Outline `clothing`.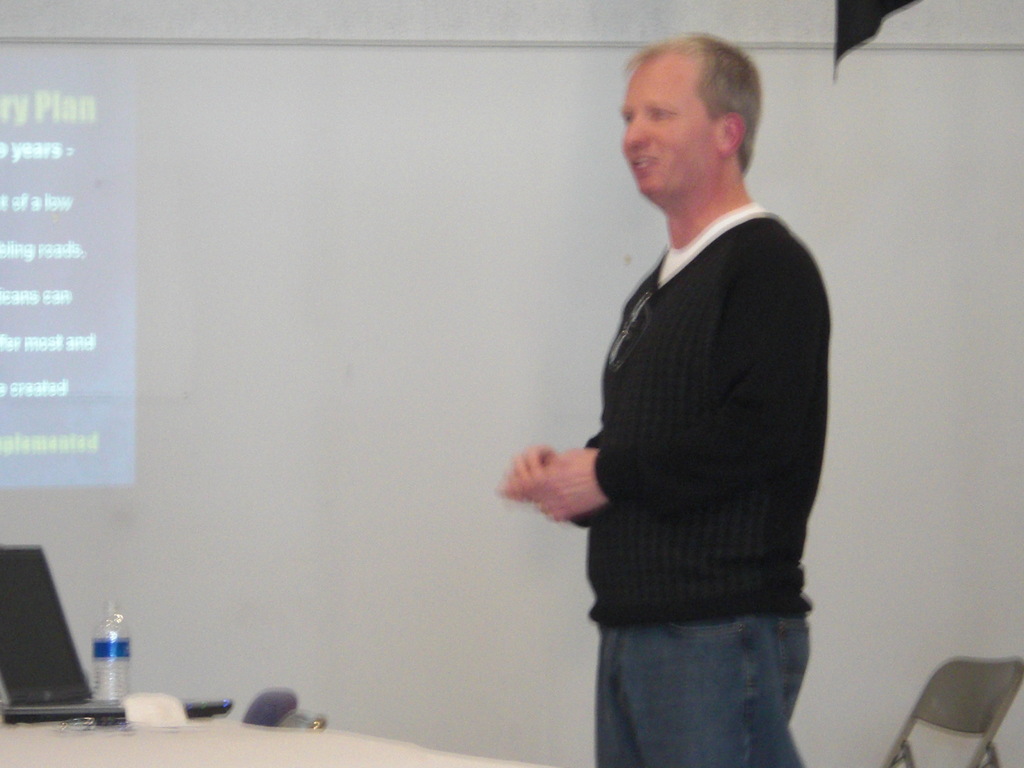
Outline: left=588, top=198, right=836, bottom=767.
